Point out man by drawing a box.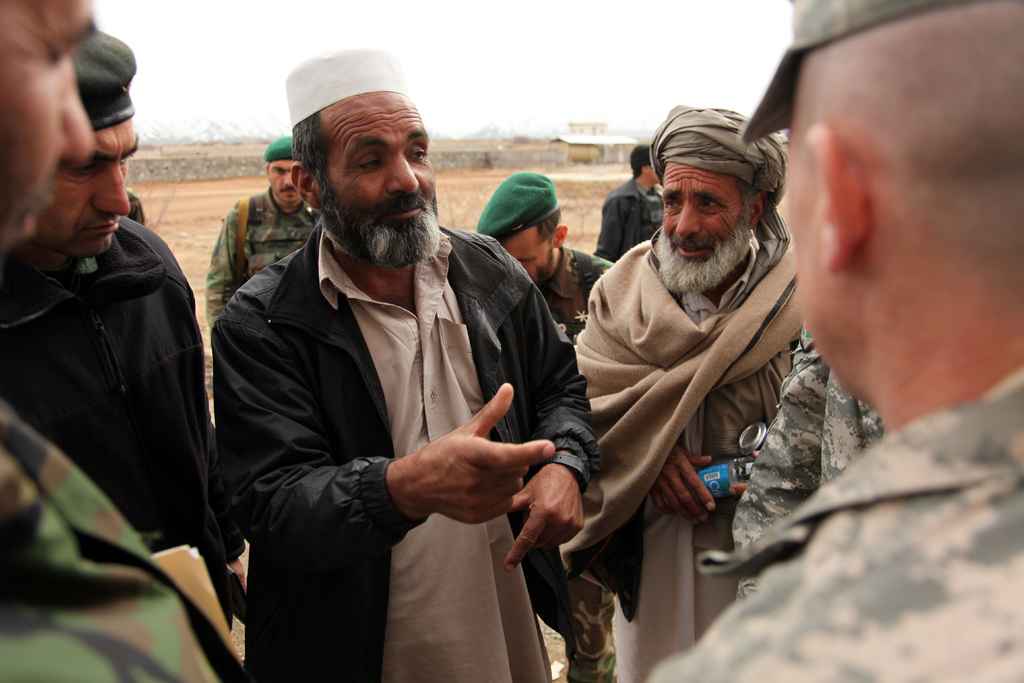
box=[1, 0, 218, 682].
